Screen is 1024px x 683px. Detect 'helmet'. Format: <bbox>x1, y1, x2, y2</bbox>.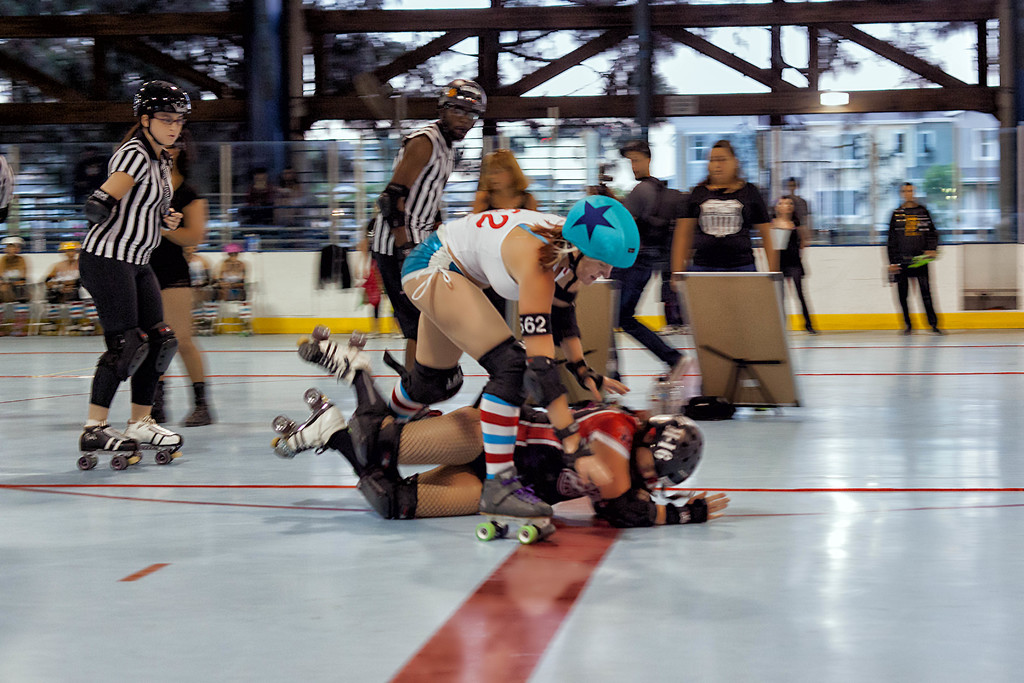
<bbox>627, 410, 705, 496</bbox>.
